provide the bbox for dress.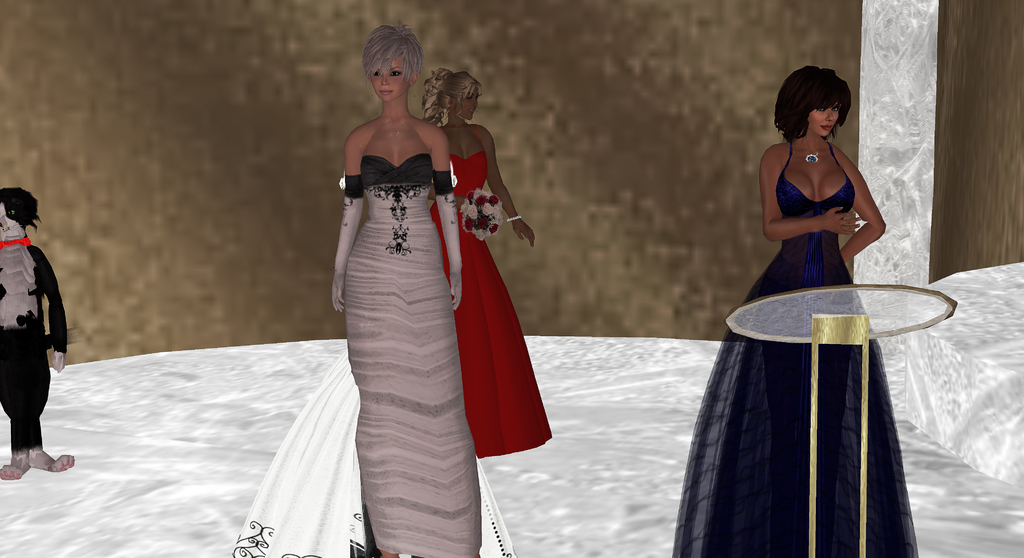
detection(672, 141, 919, 557).
